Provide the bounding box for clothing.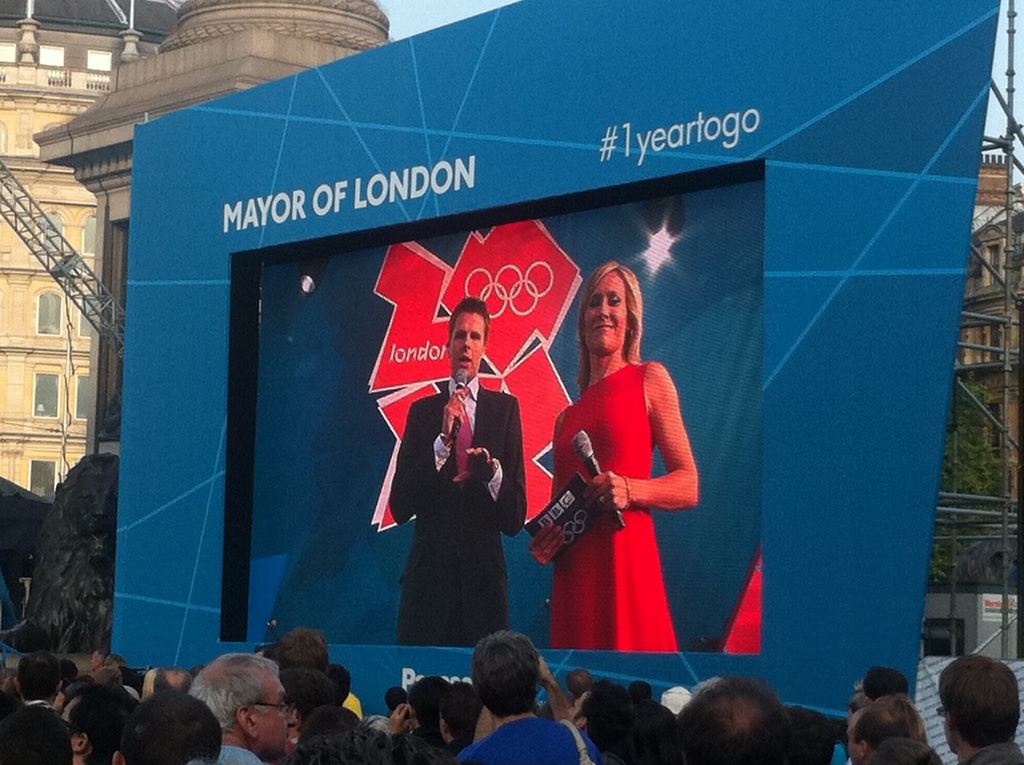
{"x1": 829, "y1": 739, "x2": 851, "y2": 764}.
